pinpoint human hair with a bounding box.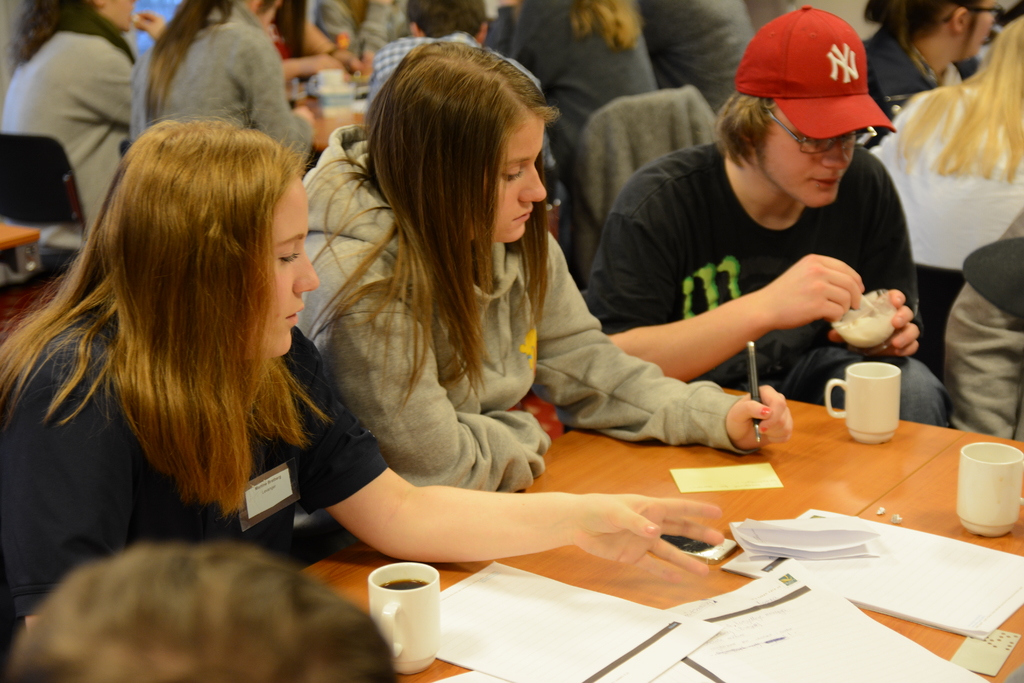
bbox(712, 92, 771, 170).
